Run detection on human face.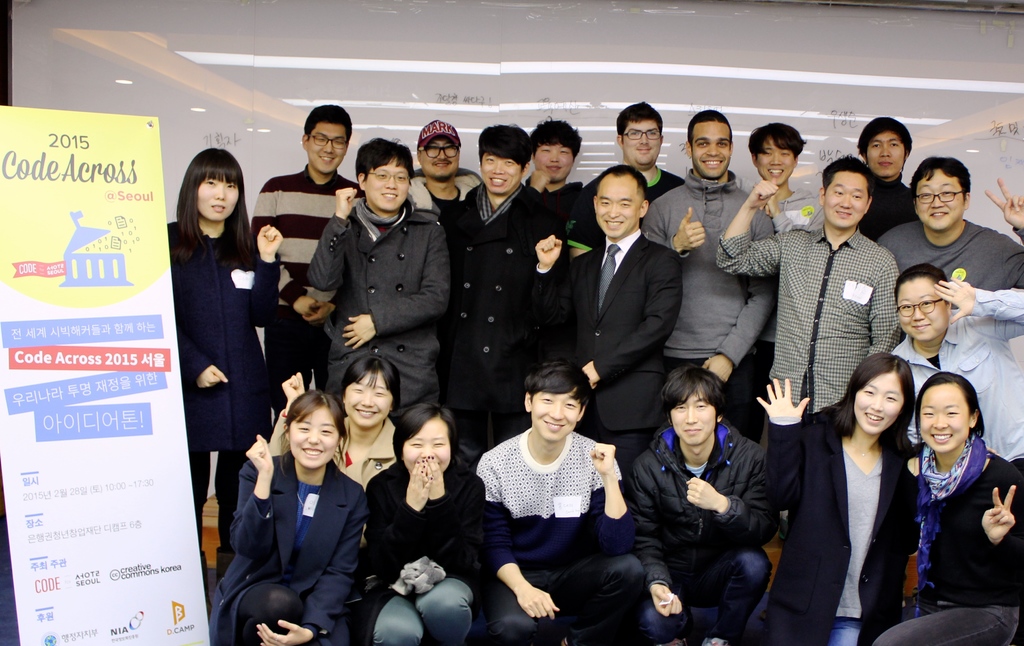
Result: bbox=(308, 124, 350, 175).
